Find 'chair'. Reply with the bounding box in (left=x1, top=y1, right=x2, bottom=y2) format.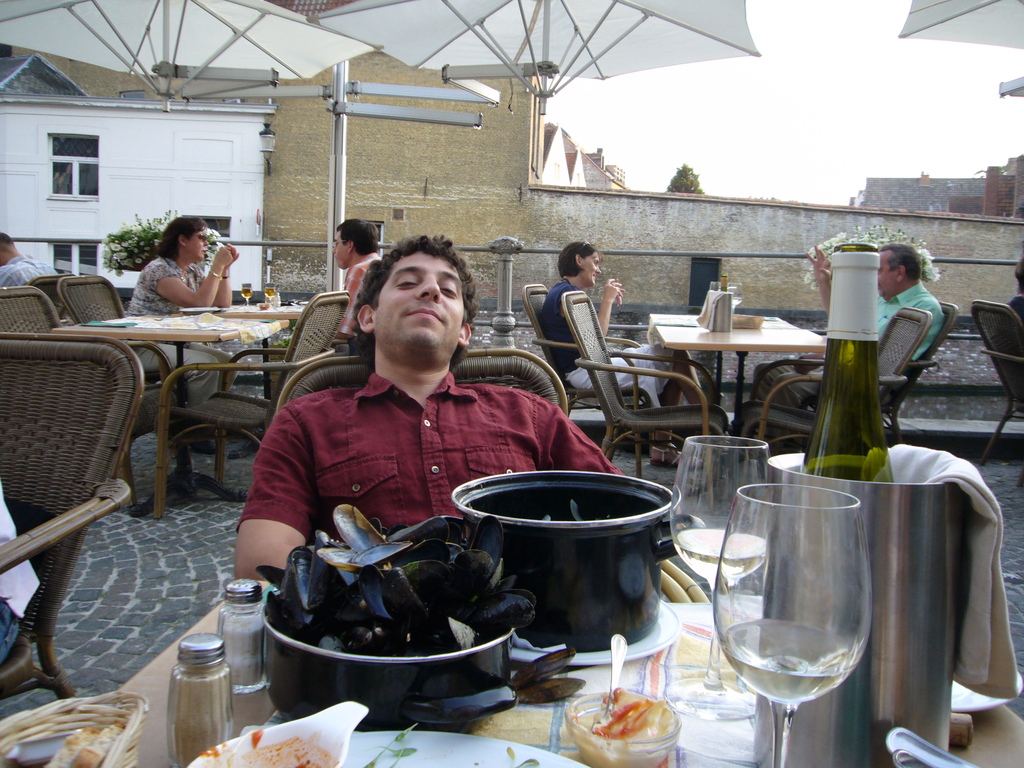
(left=747, top=300, right=957, bottom=445).
